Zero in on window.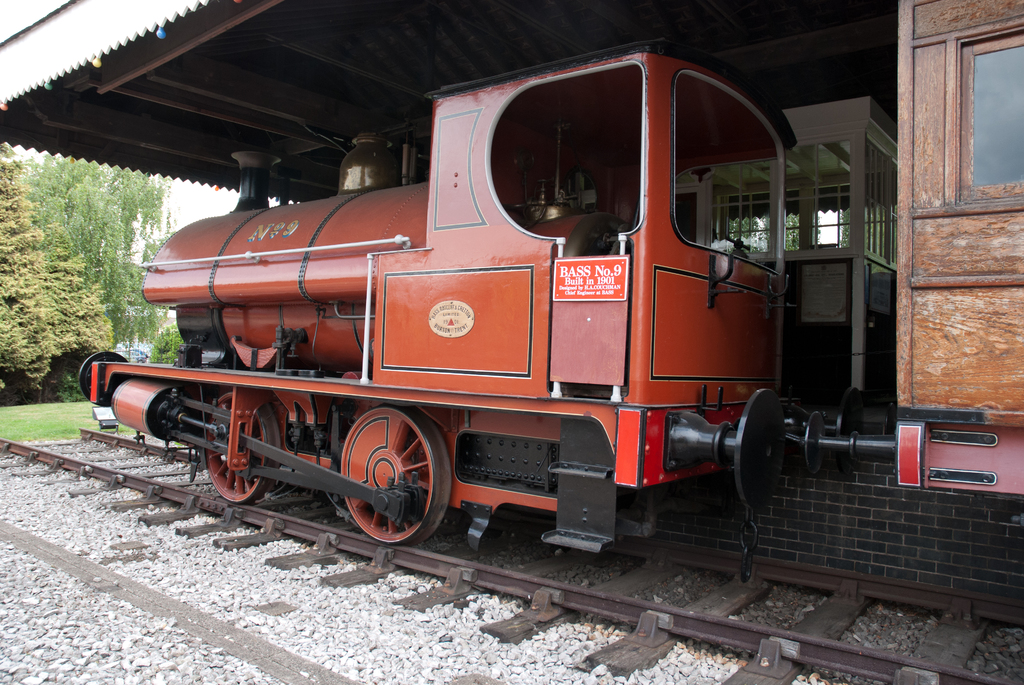
Zeroed in: crop(922, 6, 1023, 257).
